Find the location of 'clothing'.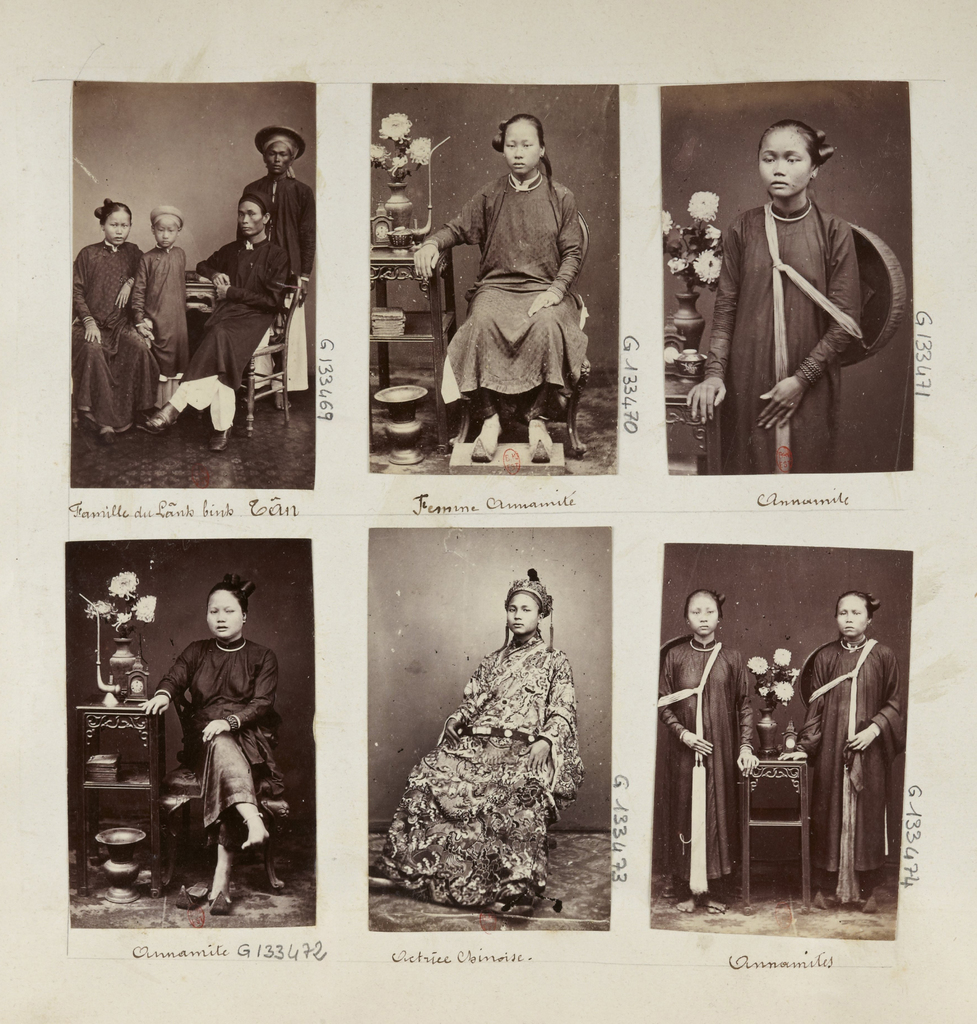
Location: select_region(379, 639, 596, 904).
